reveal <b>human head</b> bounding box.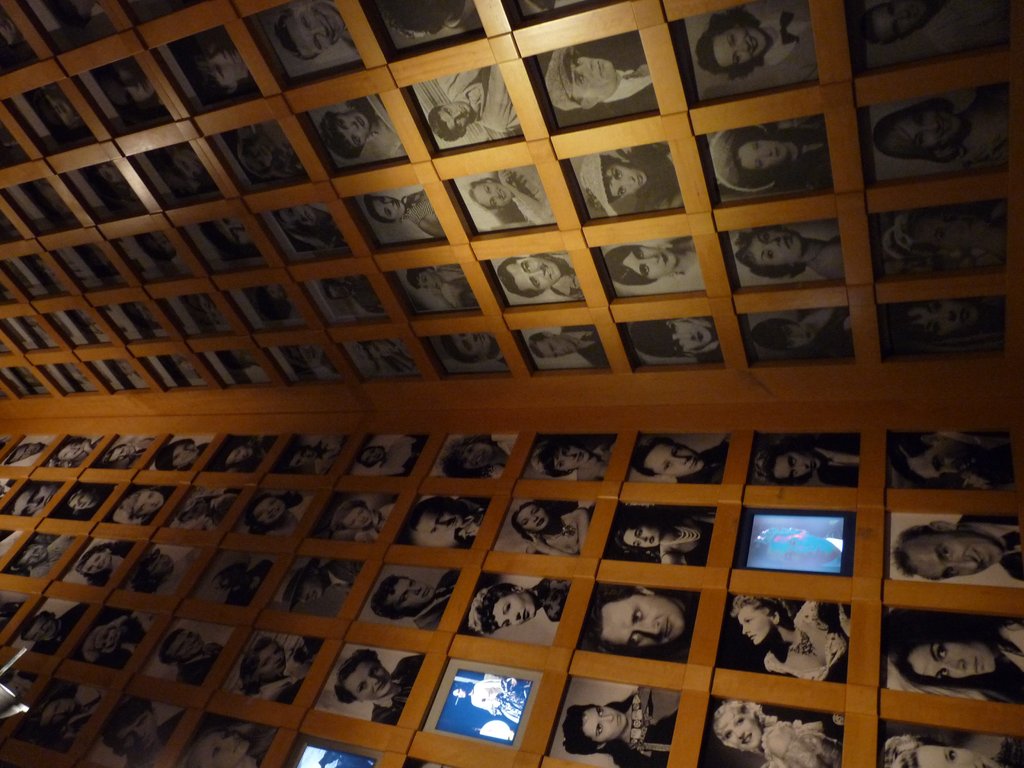
Revealed: rect(120, 489, 167, 521).
